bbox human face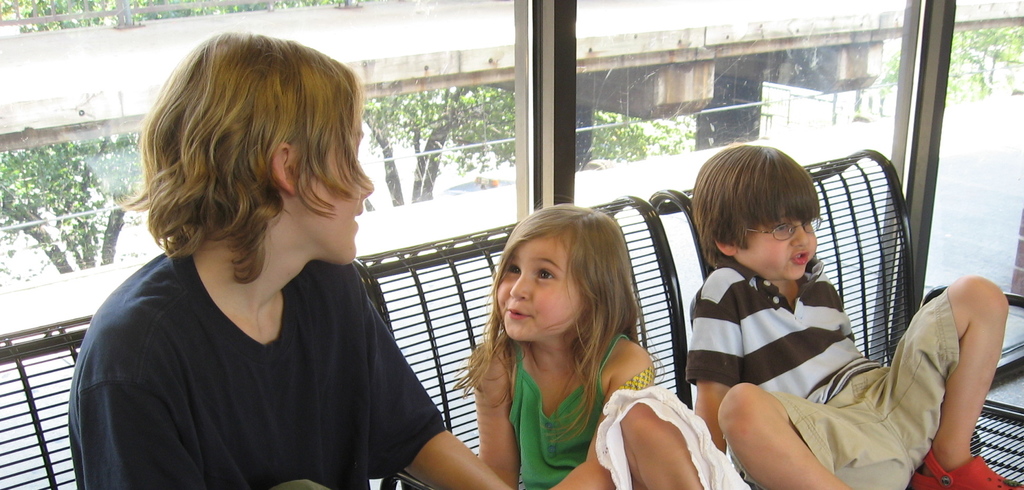
743 208 818 280
